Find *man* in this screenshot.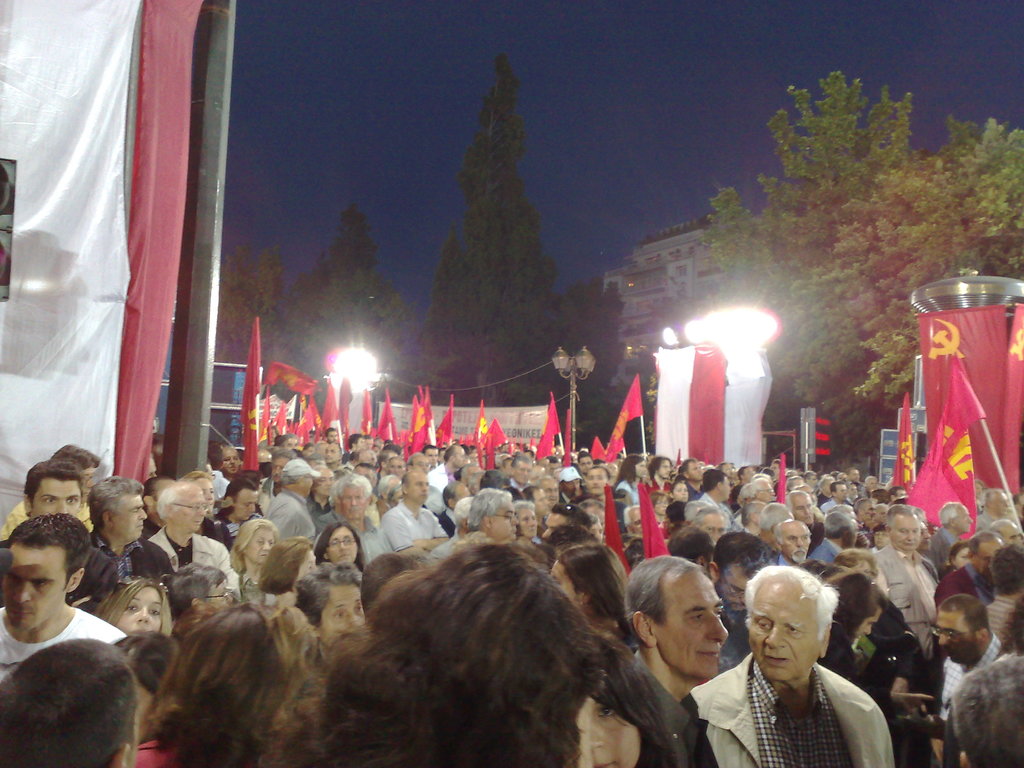
The bounding box for *man* is box=[786, 486, 817, 532].
